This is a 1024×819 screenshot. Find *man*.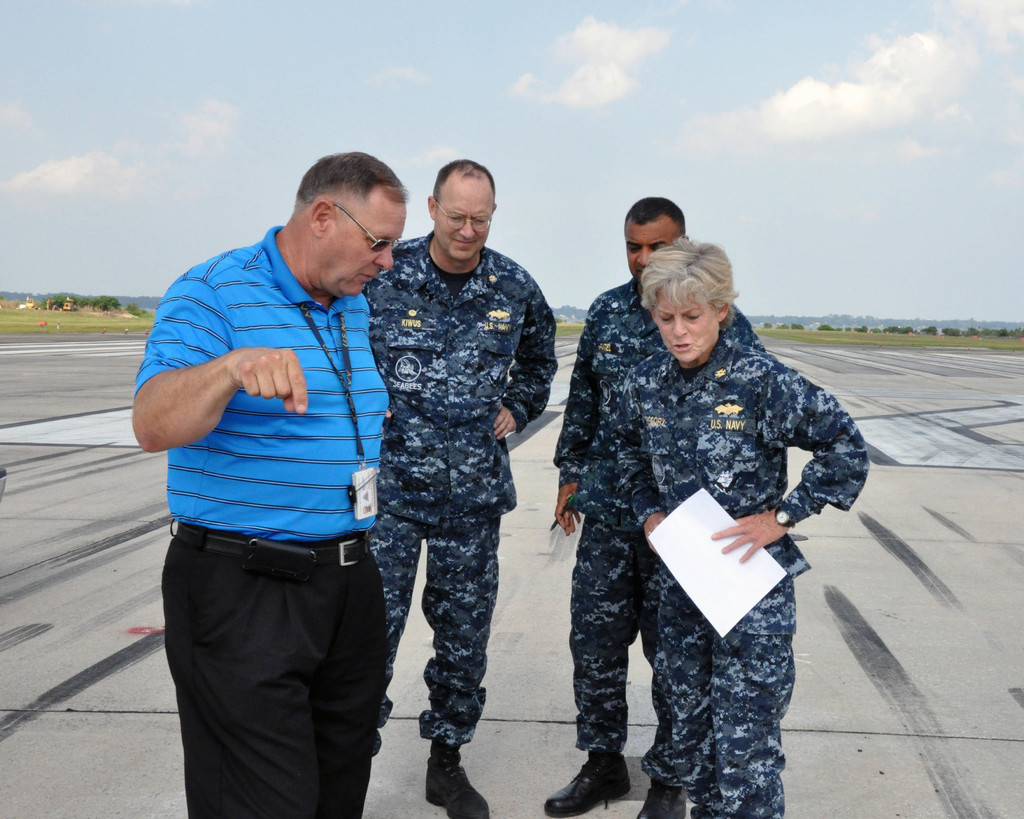
Bounding box: BBox(359, 156, 557, 818).
